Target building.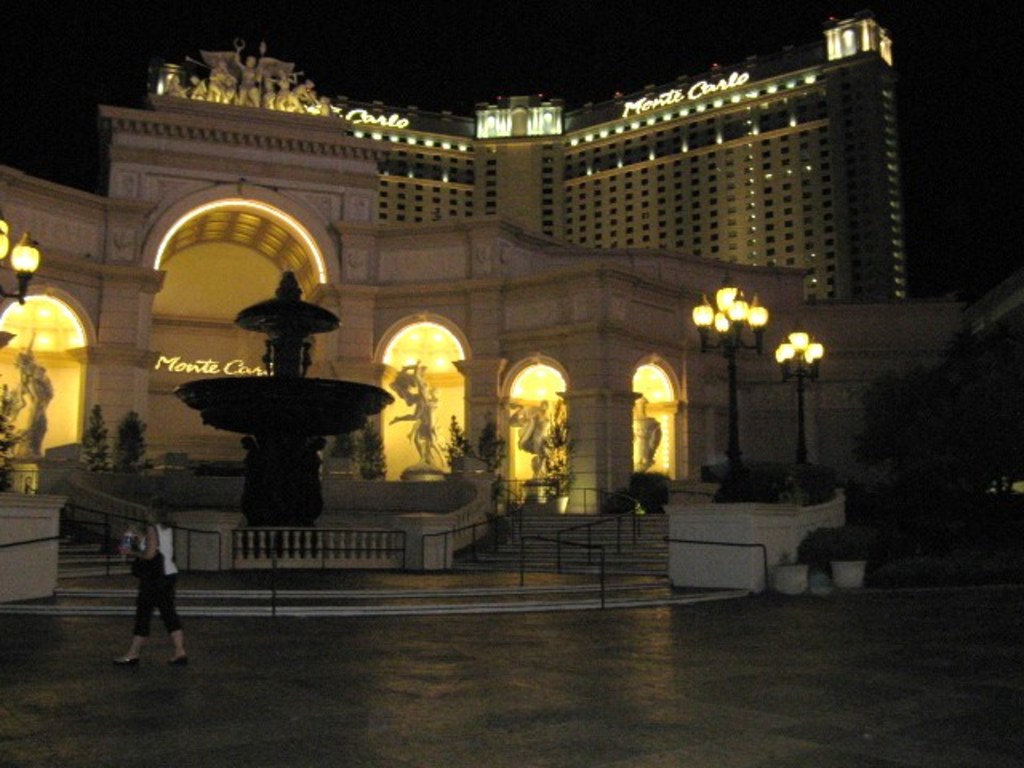
Target region: Rect(0, 8, 1022, 598).
